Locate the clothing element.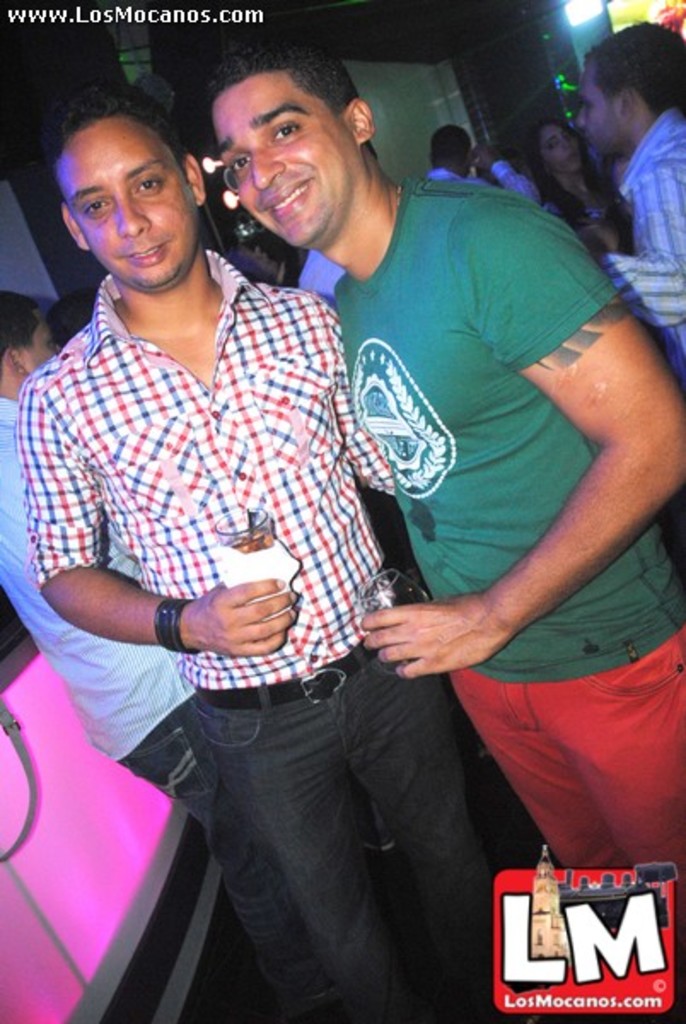
Element bbox: crop(338, 174, 684, 865).
